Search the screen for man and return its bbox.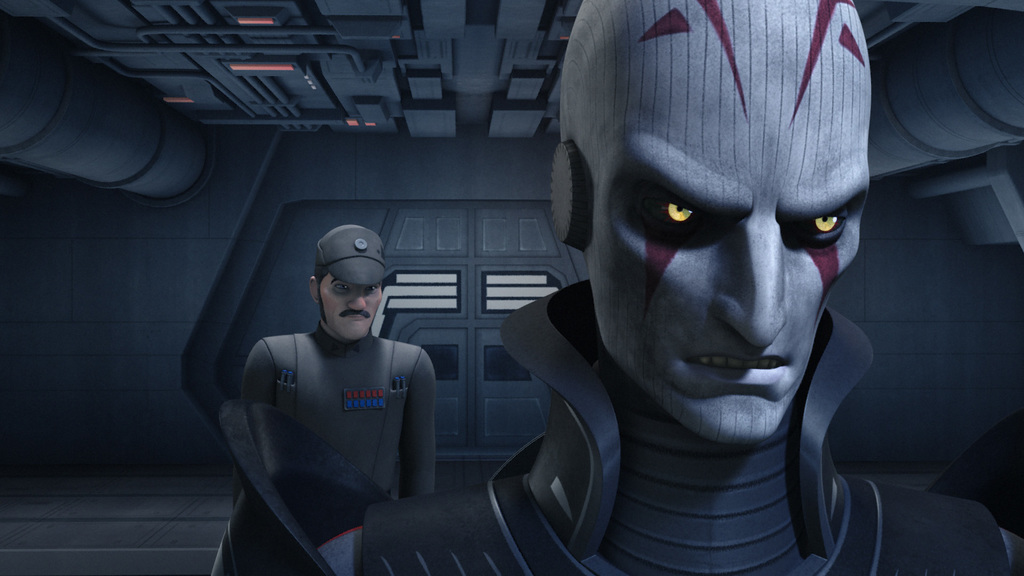
Found: 205,215,460,559.
